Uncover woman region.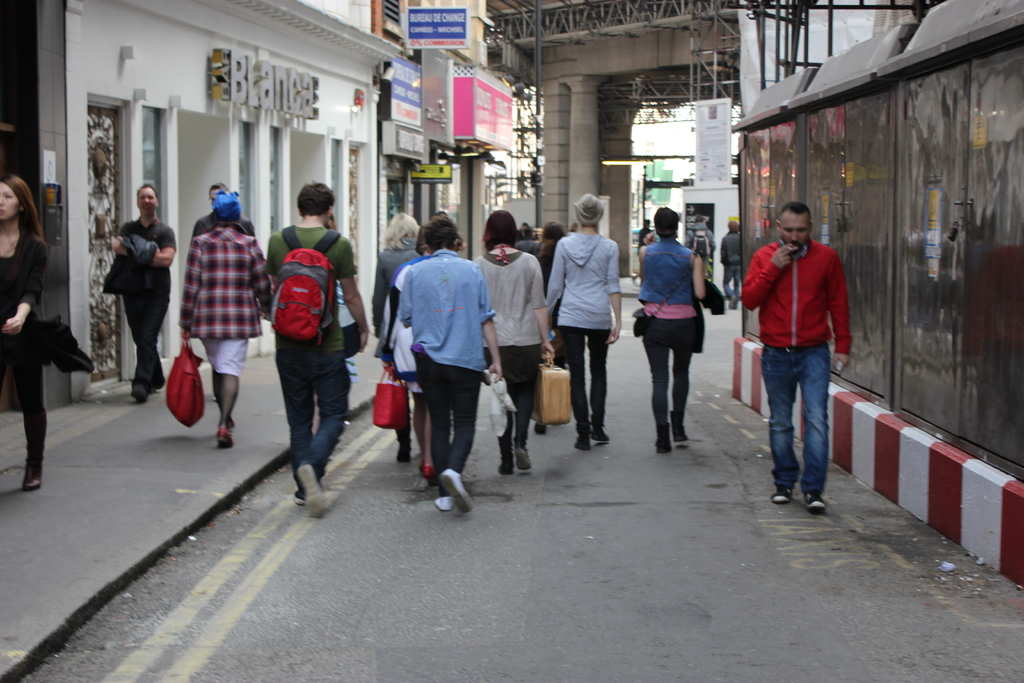
Uncovered: <box>643,197,724,462</box>.
